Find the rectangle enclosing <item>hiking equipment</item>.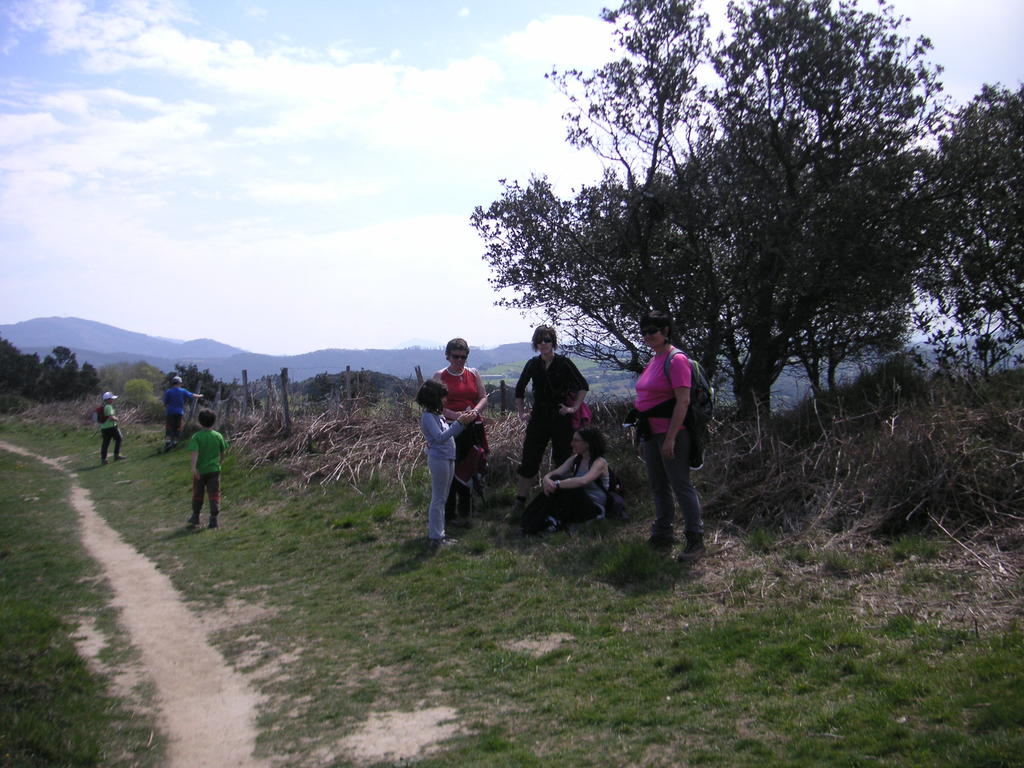
bbox=[95, 405, 111, 425].
